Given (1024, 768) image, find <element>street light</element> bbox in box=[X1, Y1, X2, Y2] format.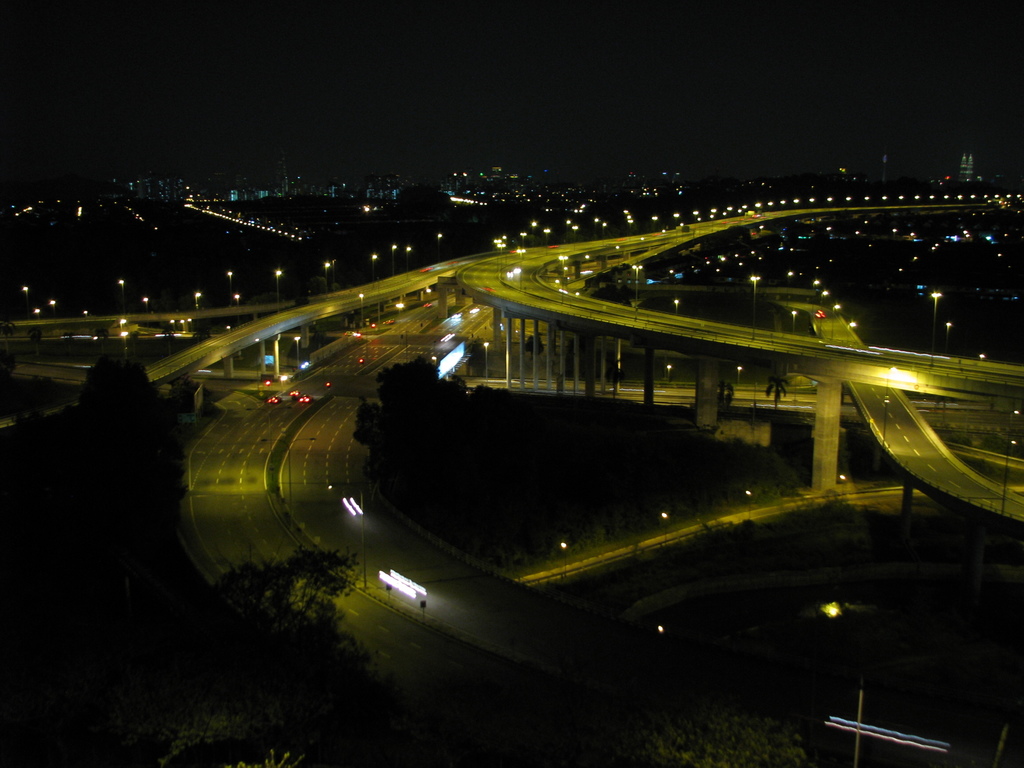
box=[795, 198, 803, 209].
